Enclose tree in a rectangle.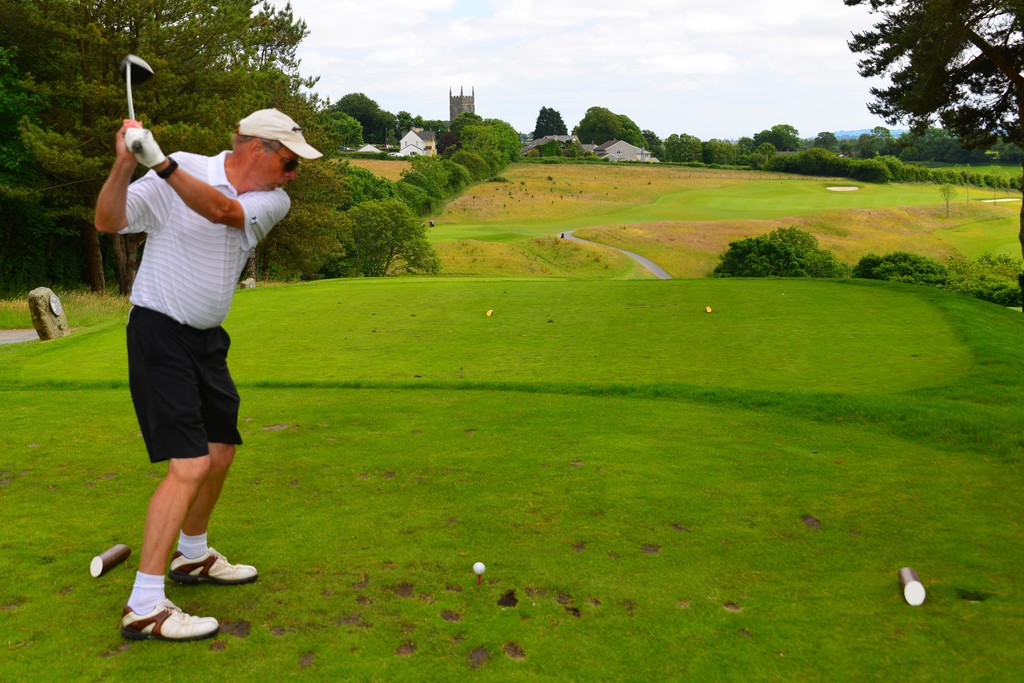
(left=869, top=23, right=996, bottom=151).
